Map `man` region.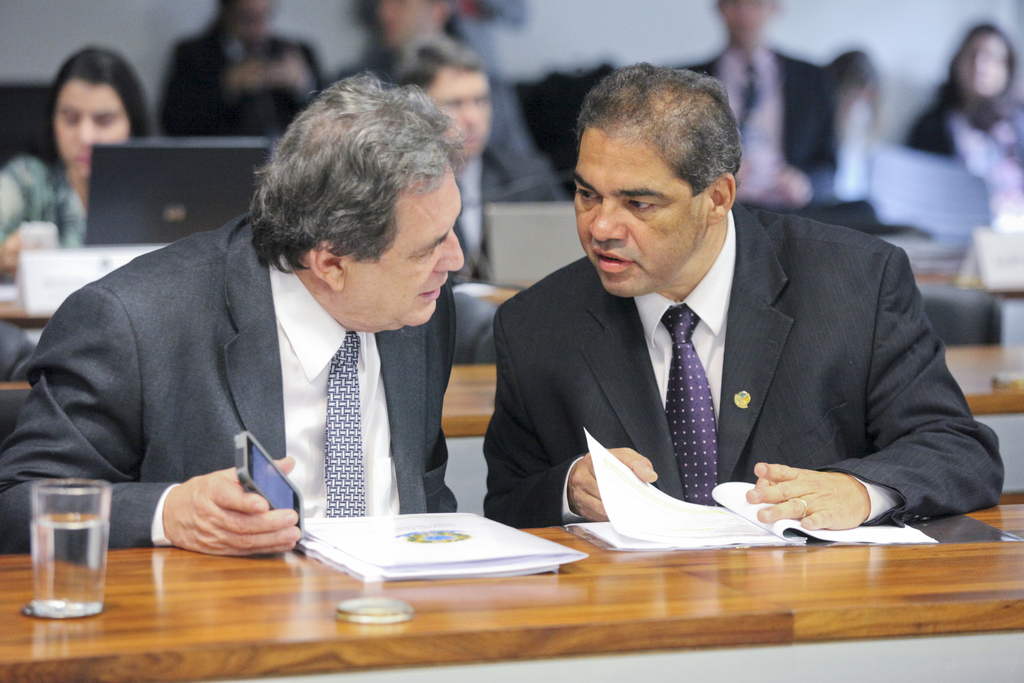
Mapped to crop(481, 74, 1006, 517).
